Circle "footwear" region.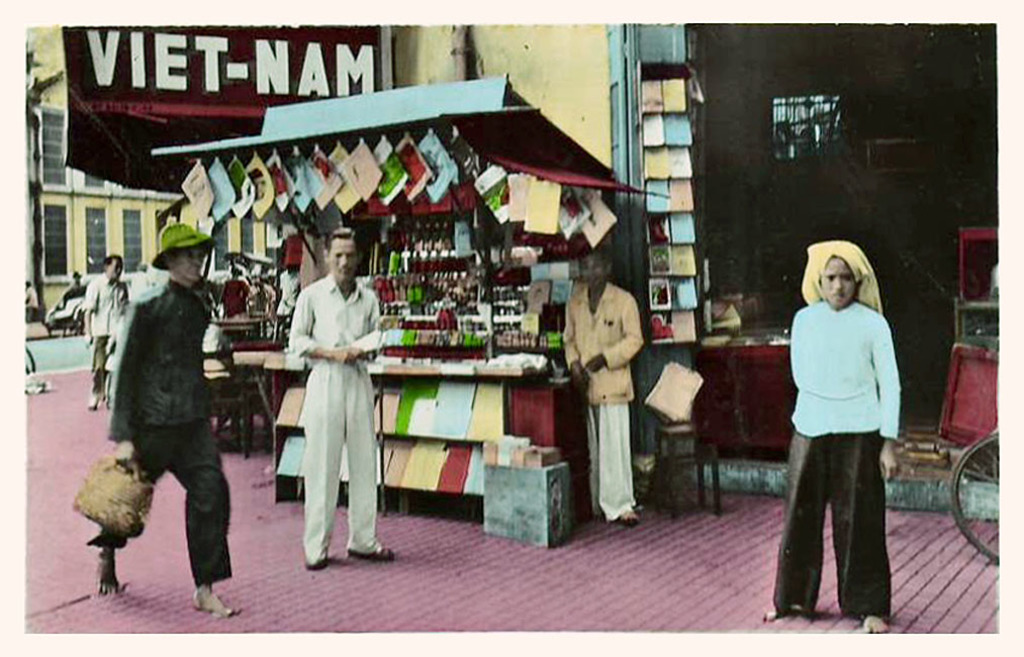
Region: region(90, 391, 101, 411).
